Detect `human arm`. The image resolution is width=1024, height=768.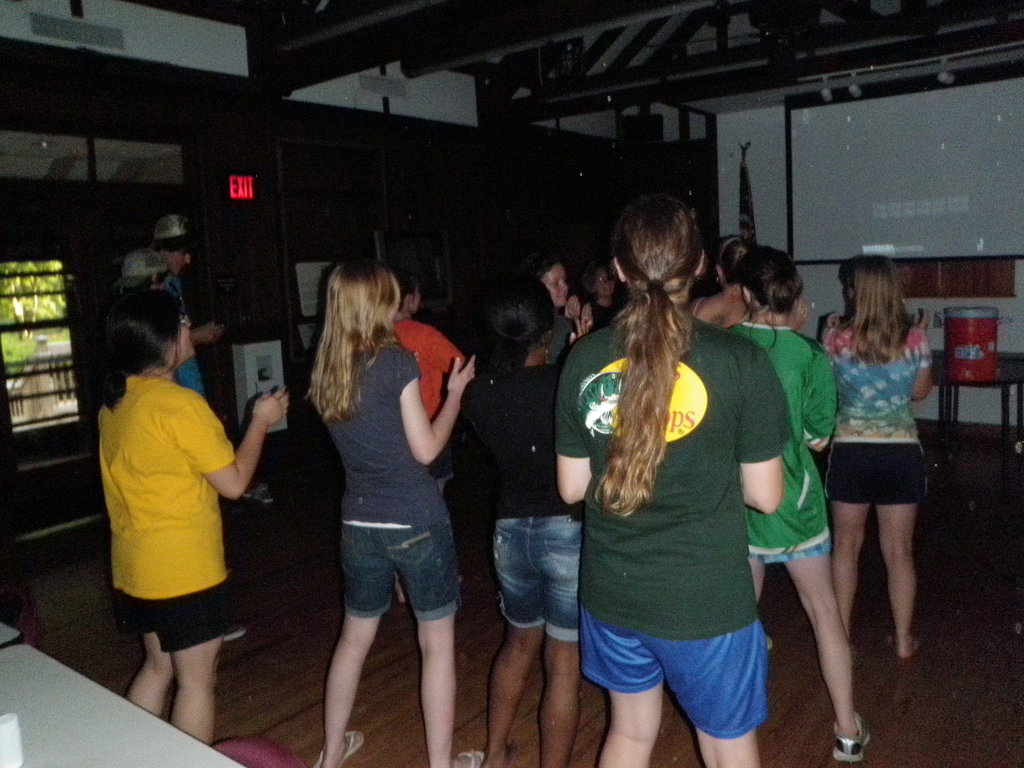
182,319,234,347.
